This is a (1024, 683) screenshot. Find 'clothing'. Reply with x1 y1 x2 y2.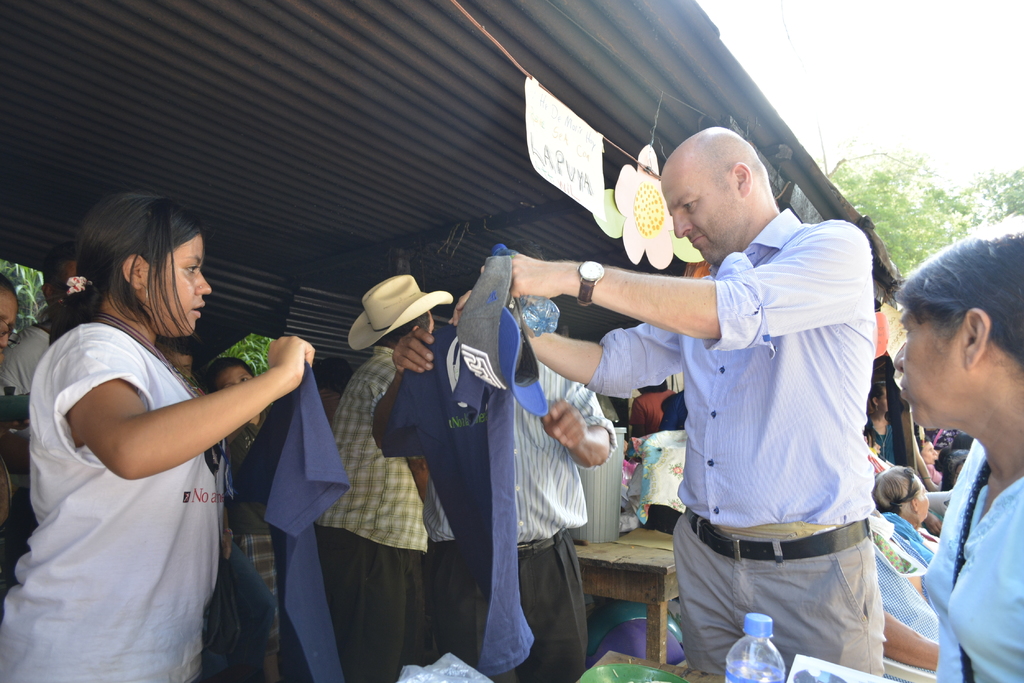
593 214 881 682.
